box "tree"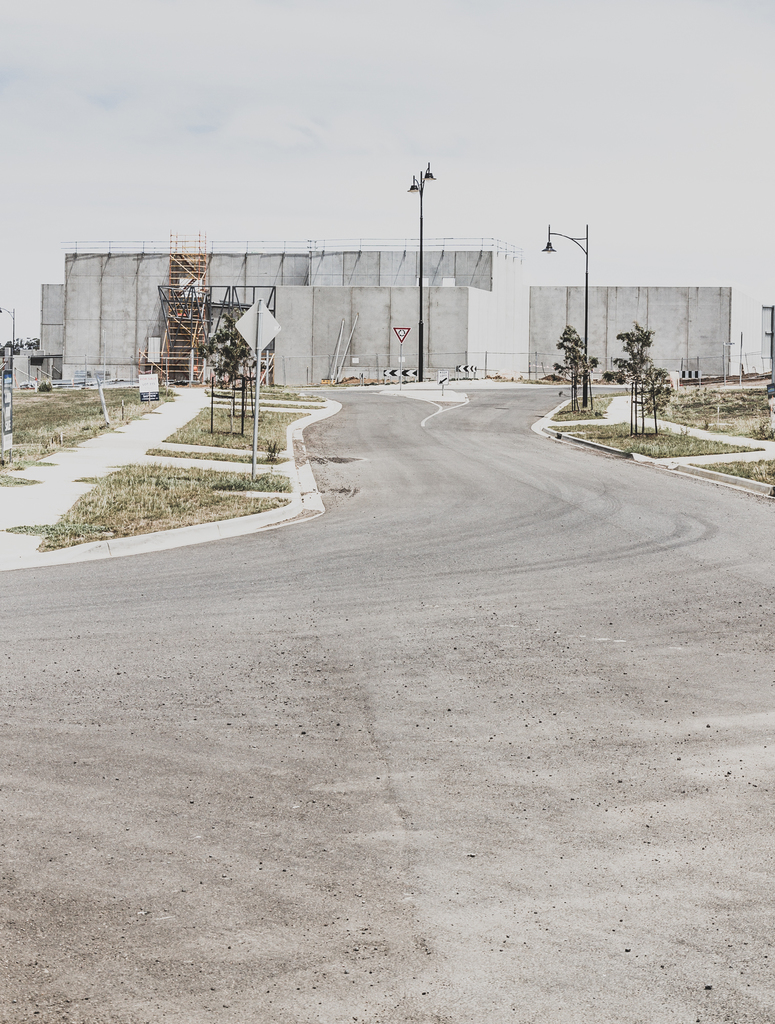
bbox(198, 301, 250, 399)
